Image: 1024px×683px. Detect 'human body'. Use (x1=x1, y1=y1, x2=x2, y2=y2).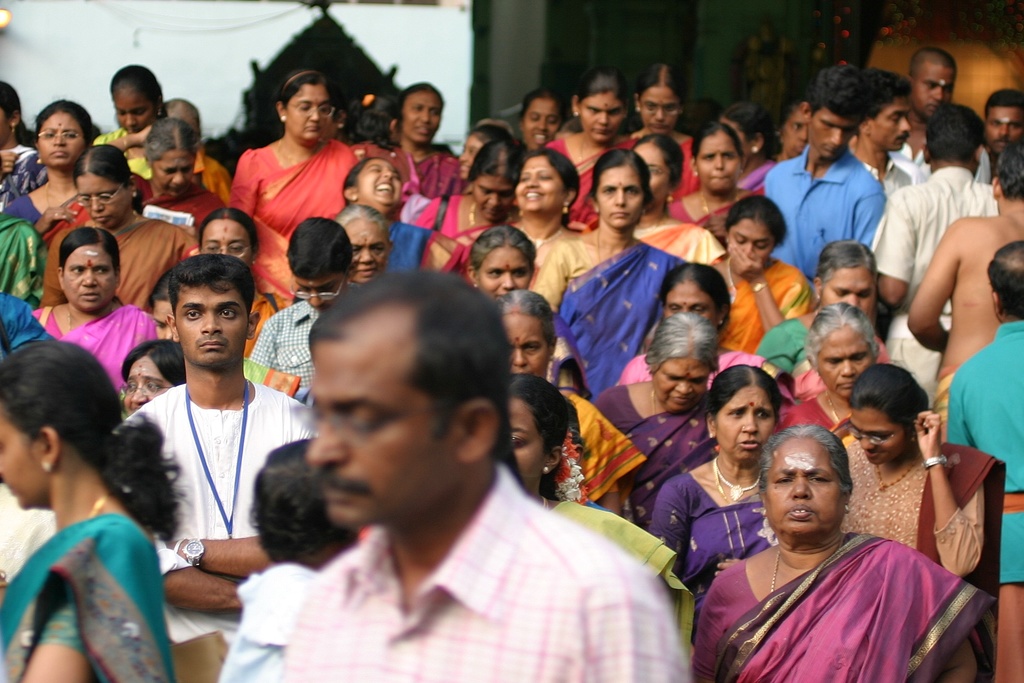
(x1=829, y1=360, x2=1010, y2=669).
